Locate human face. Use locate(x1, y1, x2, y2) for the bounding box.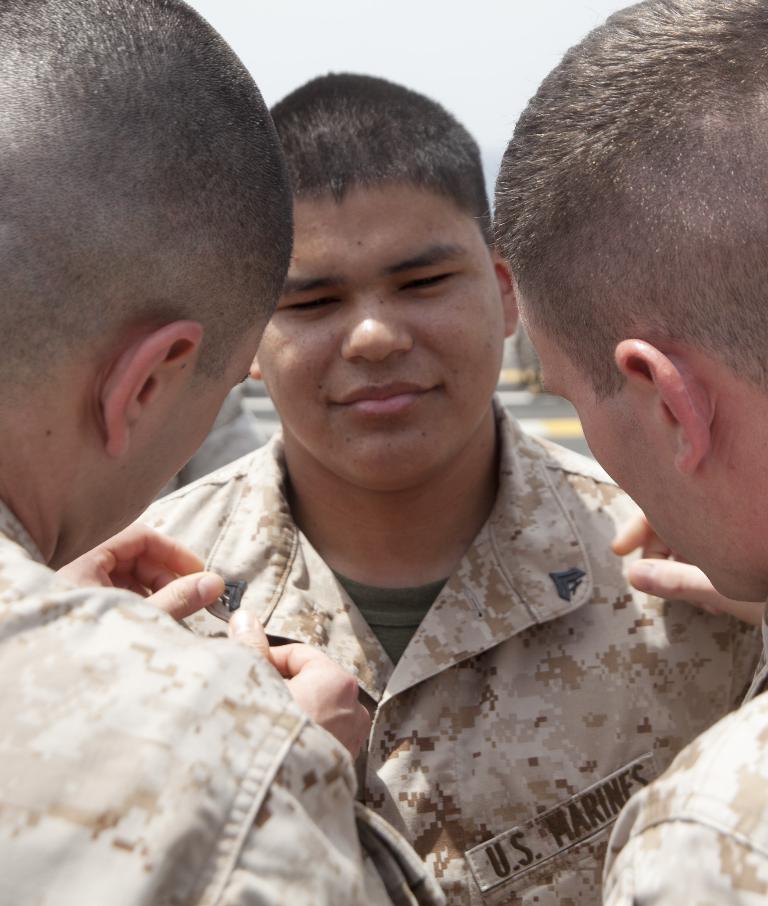
locate(64, 301, 259, 567).
